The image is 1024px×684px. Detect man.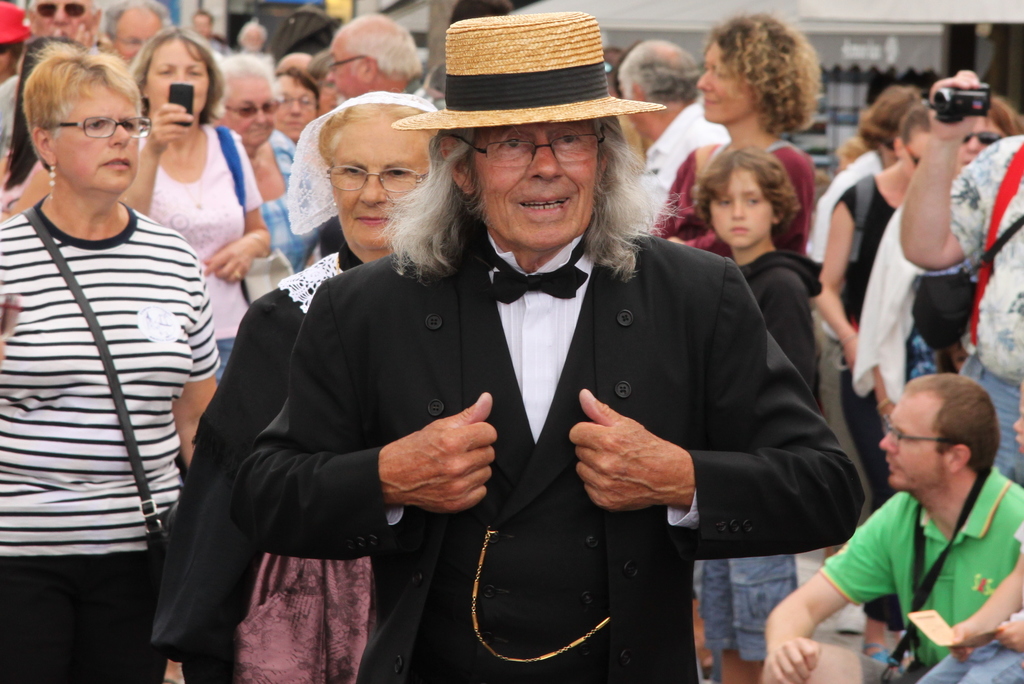
Detection: select_region(617, 36, 732, 234).
